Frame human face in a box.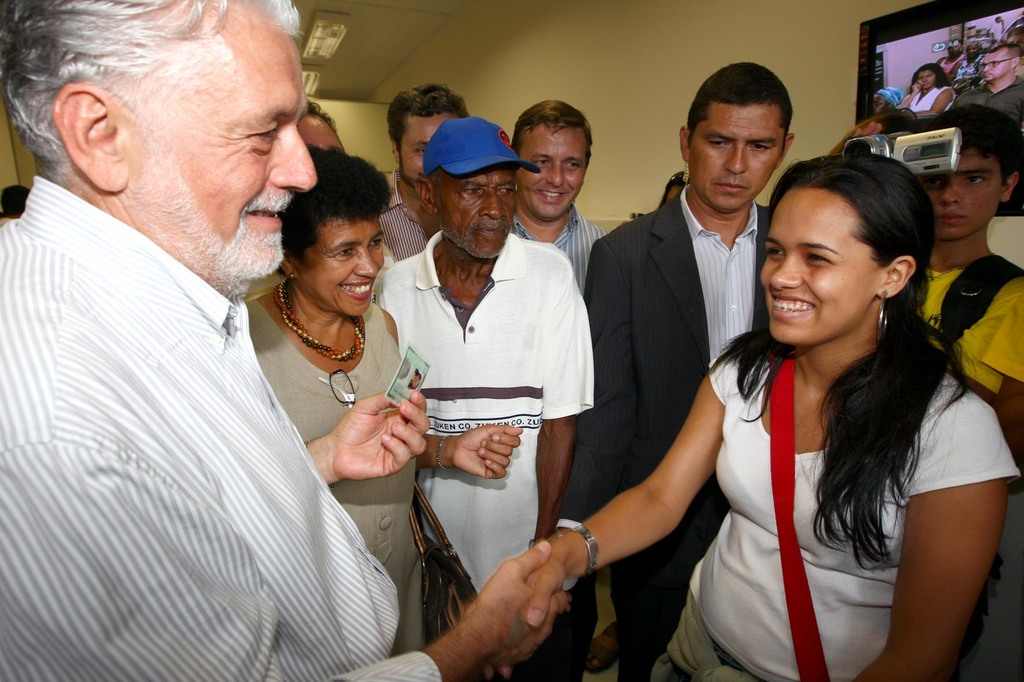
301 207 392 314.
